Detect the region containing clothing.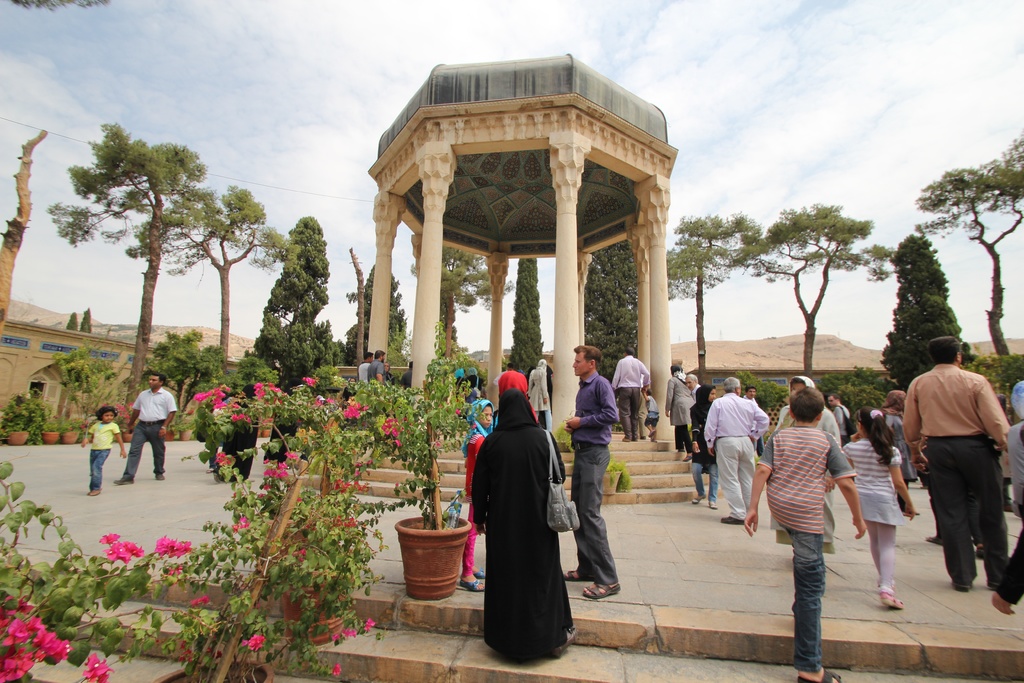
bbox(755, 429, 858, 534).
